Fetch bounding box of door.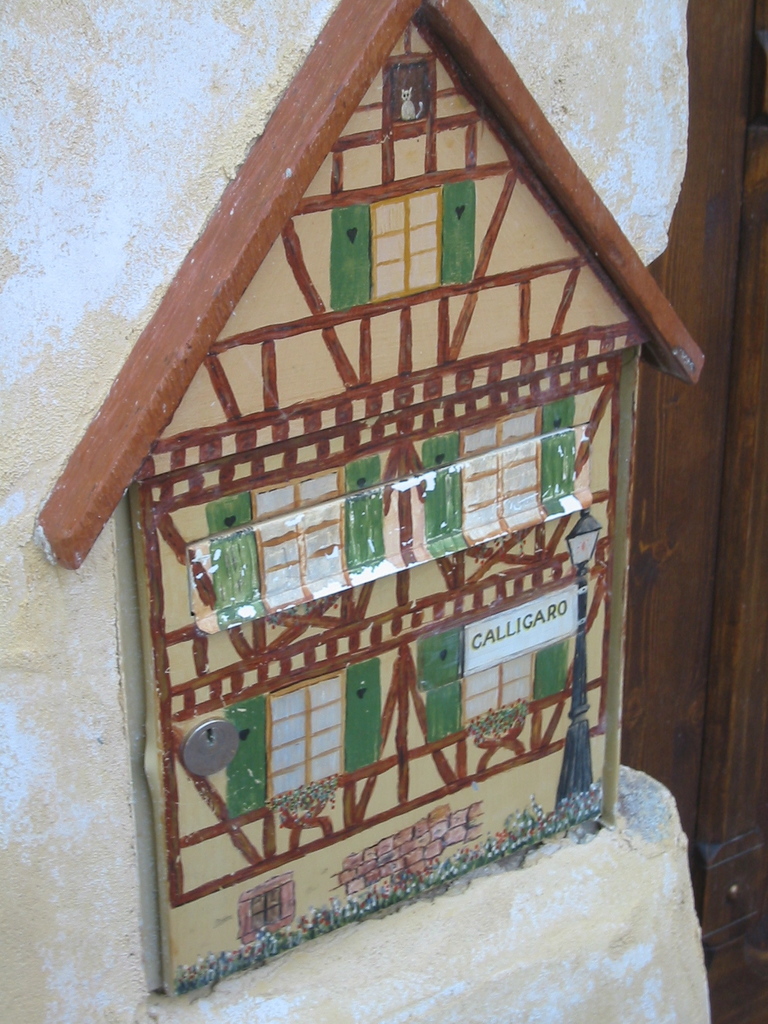
Bbox: x1=620 y1=3 x2=767 y2=1023.
